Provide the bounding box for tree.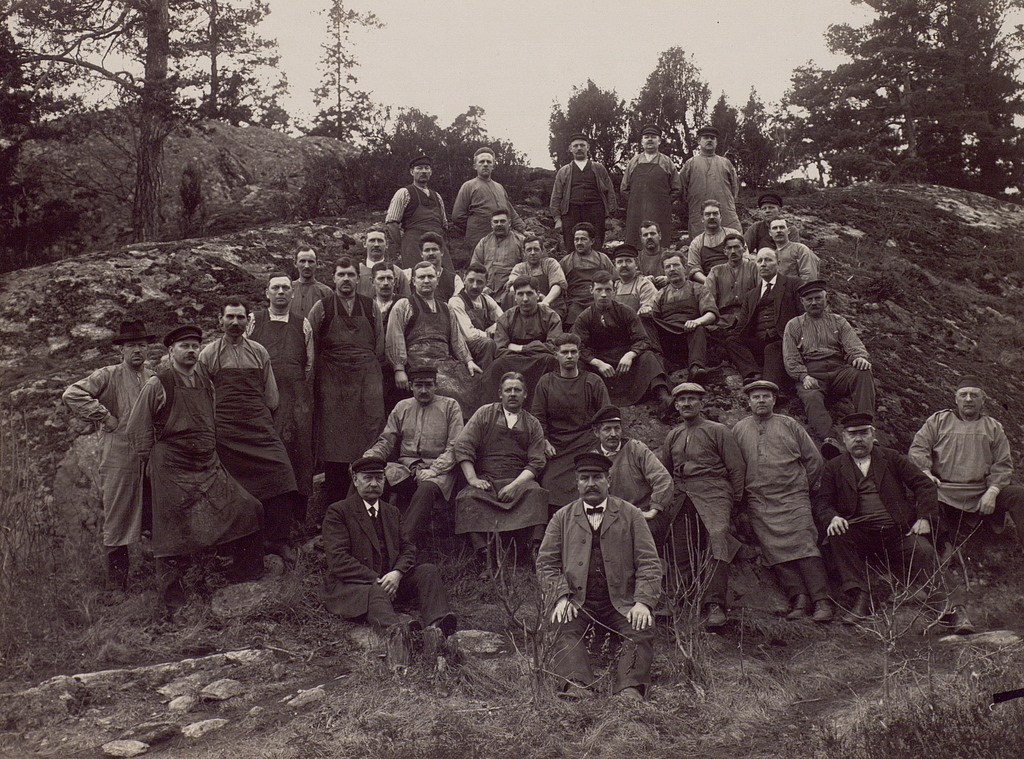
[left=308, top=0, right=378, bottom=146].
